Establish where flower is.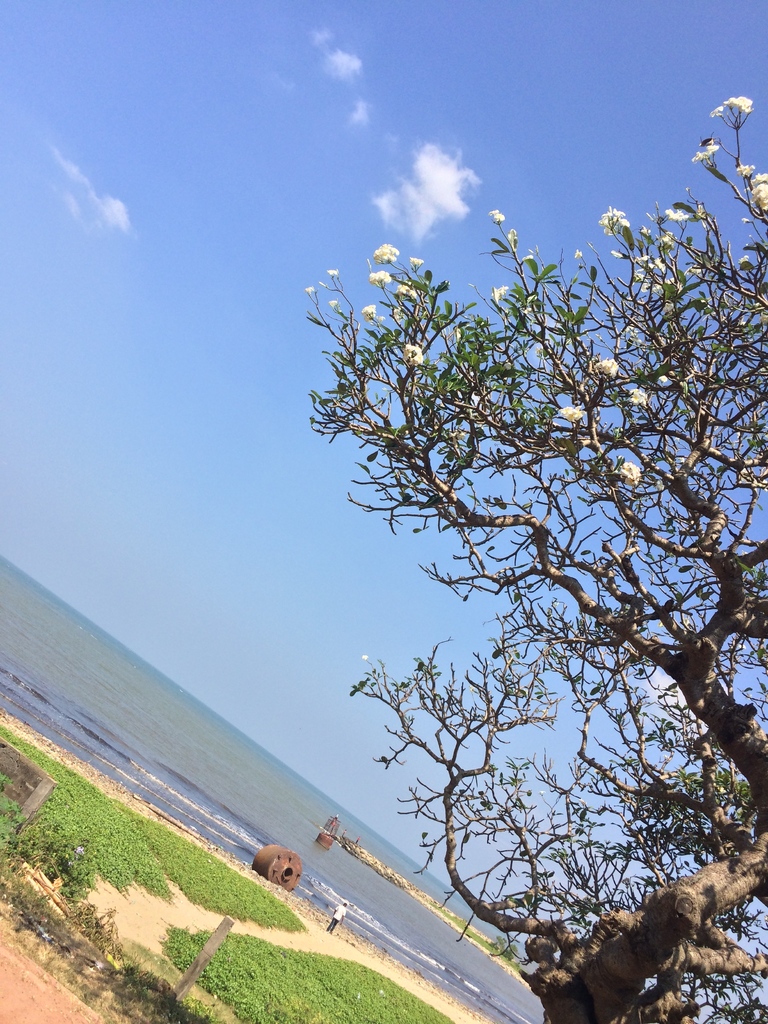
Established at x1=337, y1=280, x2=346, y2=287.
